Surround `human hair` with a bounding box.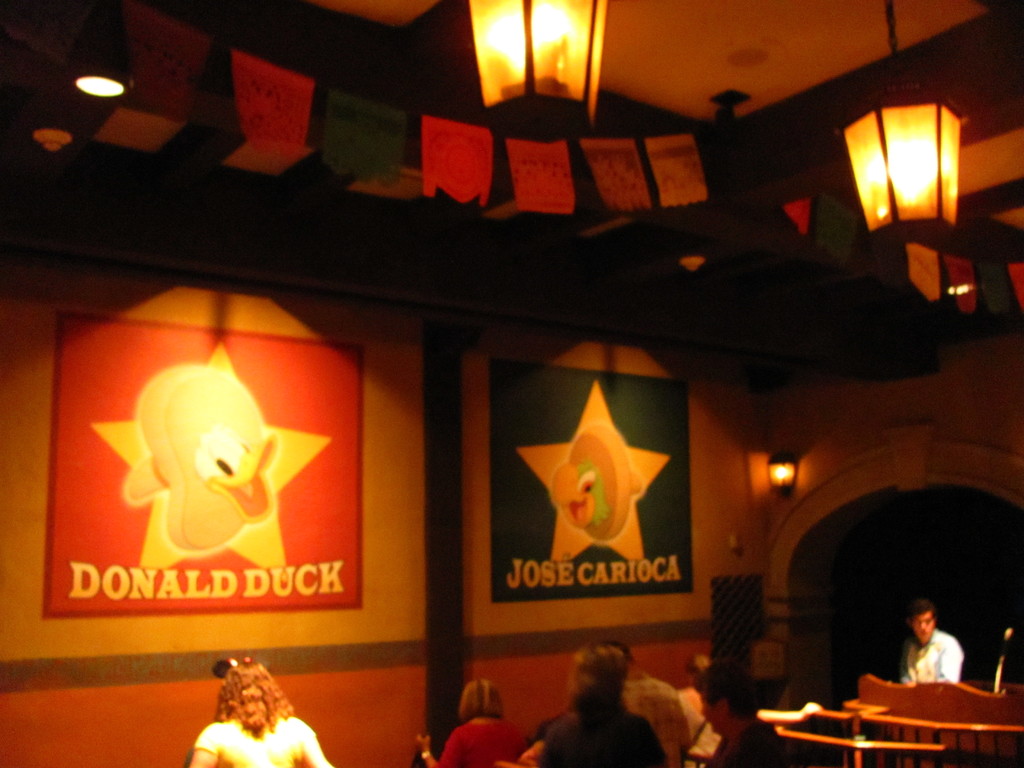
select_region(567, 641, 632, 717).
